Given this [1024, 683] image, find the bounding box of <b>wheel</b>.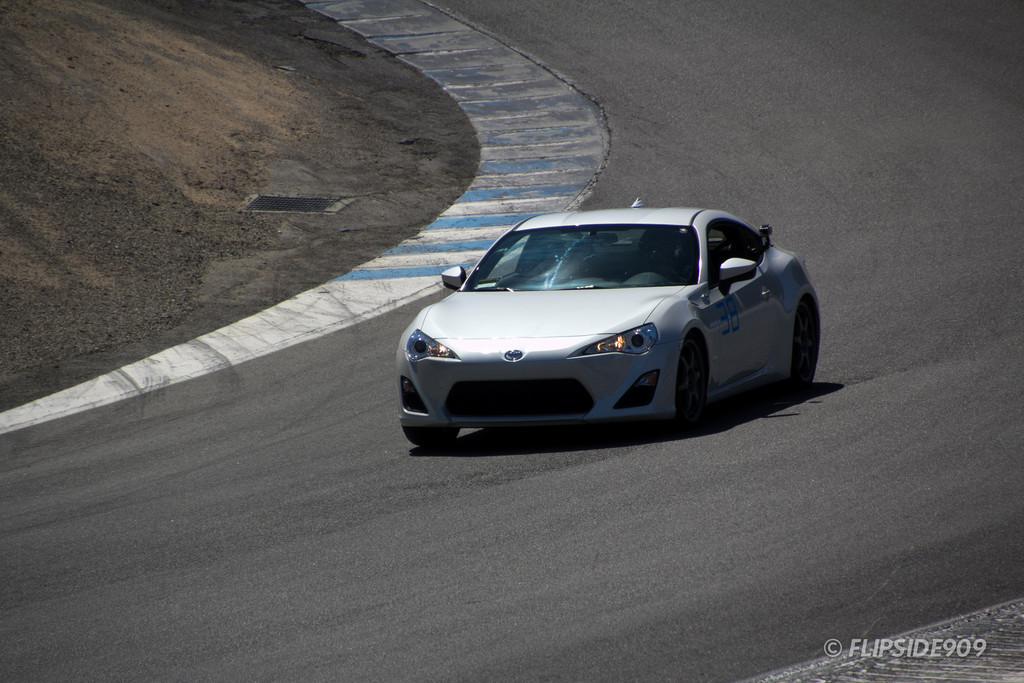
l=670, t=331, r=728, b=430.
